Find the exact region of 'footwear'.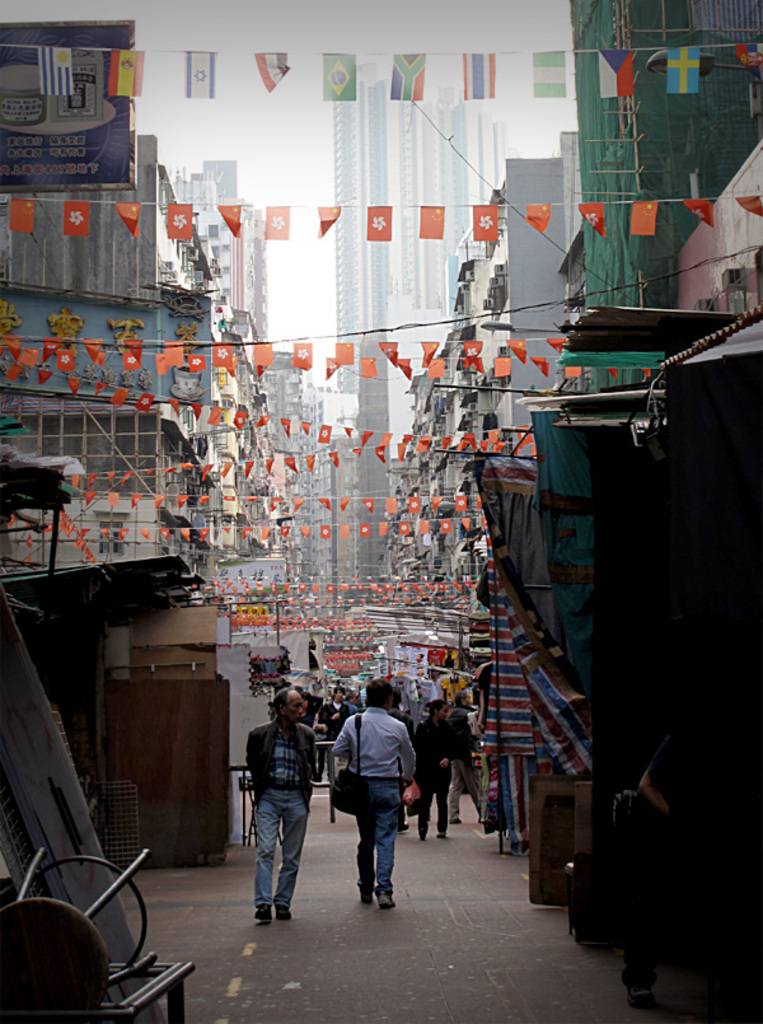
Exact region: [x1=272, y1=901, x2=294, y2=918].
